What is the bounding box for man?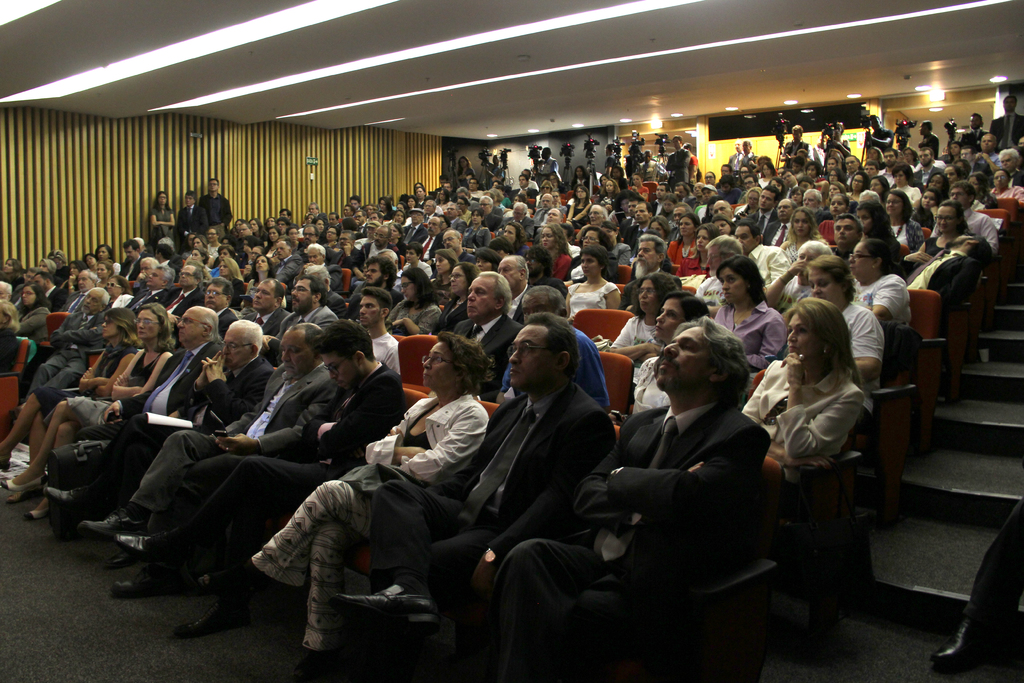
{"x1": 370, "y1": 210, "x2": 382, "y2": 224}.
